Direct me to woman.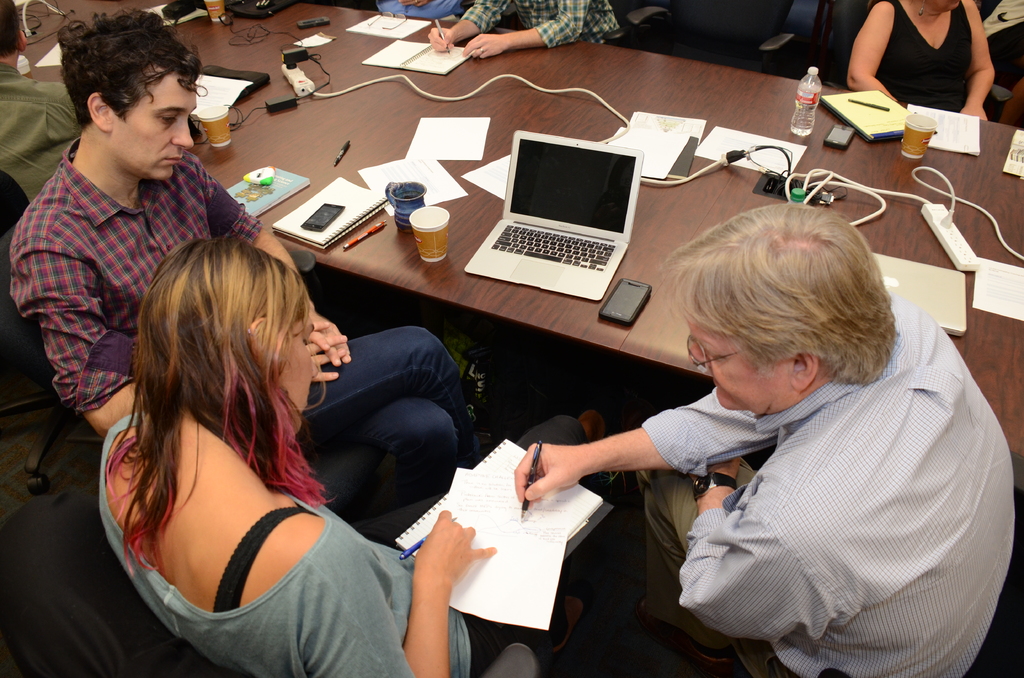
Direction: <box>849,0,991,118</box>.
